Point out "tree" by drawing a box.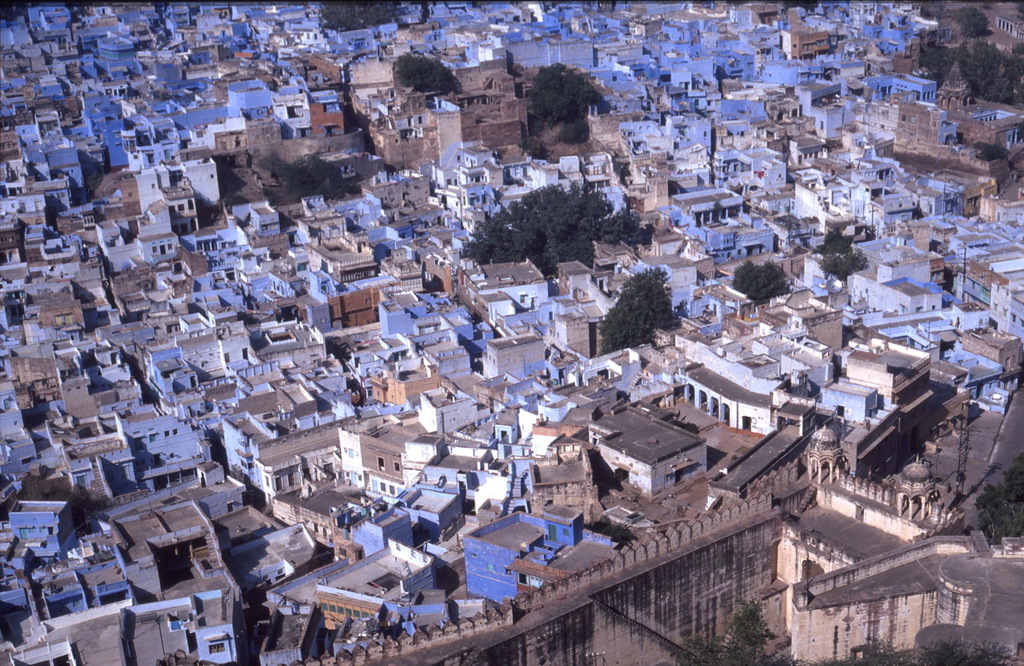
(955, 0, 994, 37).
